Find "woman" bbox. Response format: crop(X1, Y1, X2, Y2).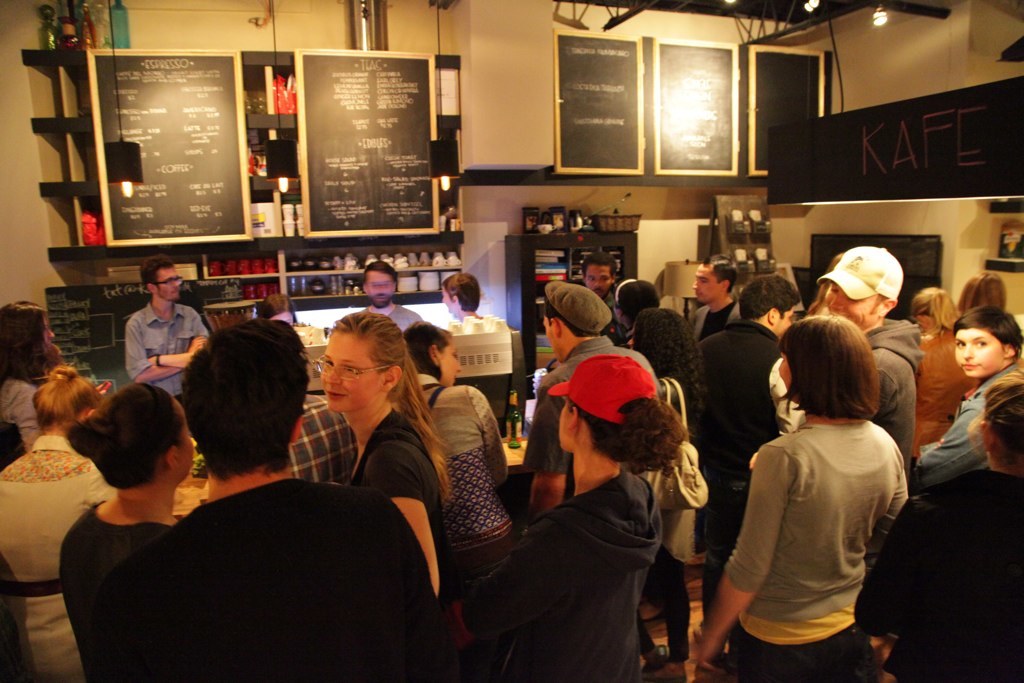
crop(625, 309, 708, 680).
